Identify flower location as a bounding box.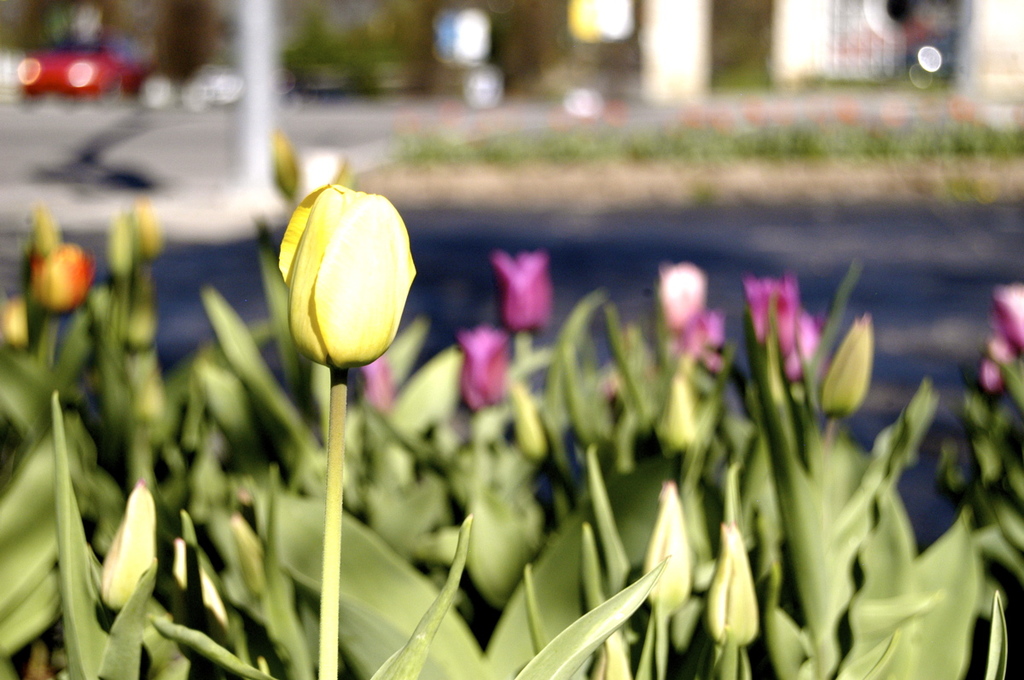
486, 250, 555, 327.
